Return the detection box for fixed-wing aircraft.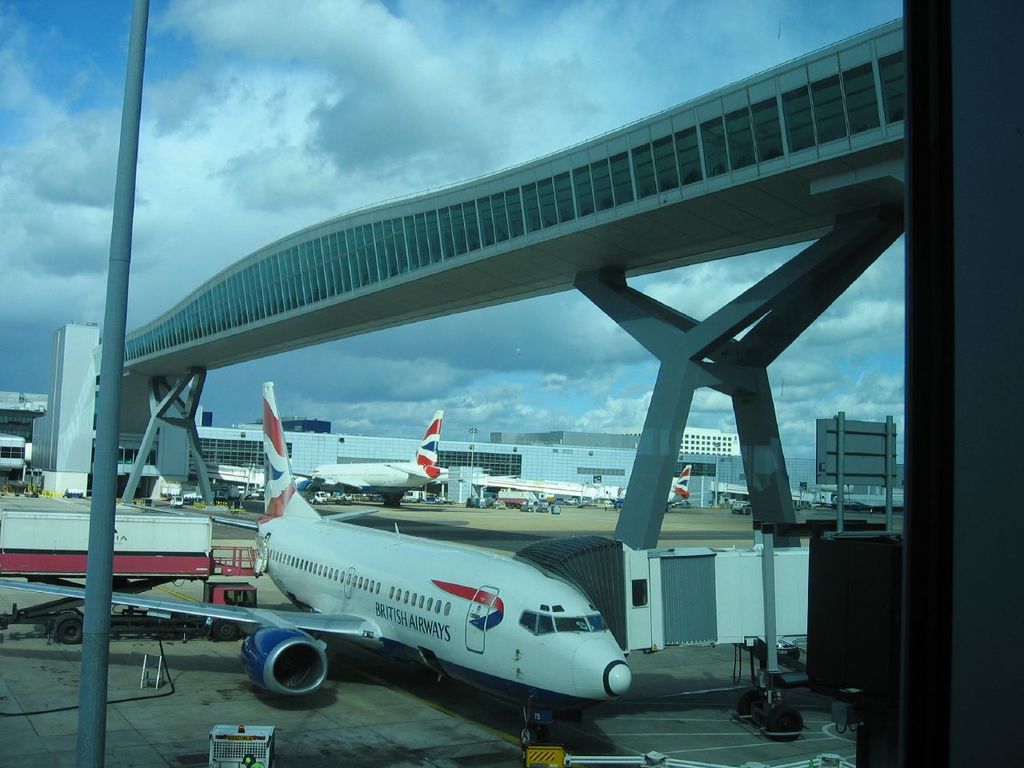
(606,460,690,510).
